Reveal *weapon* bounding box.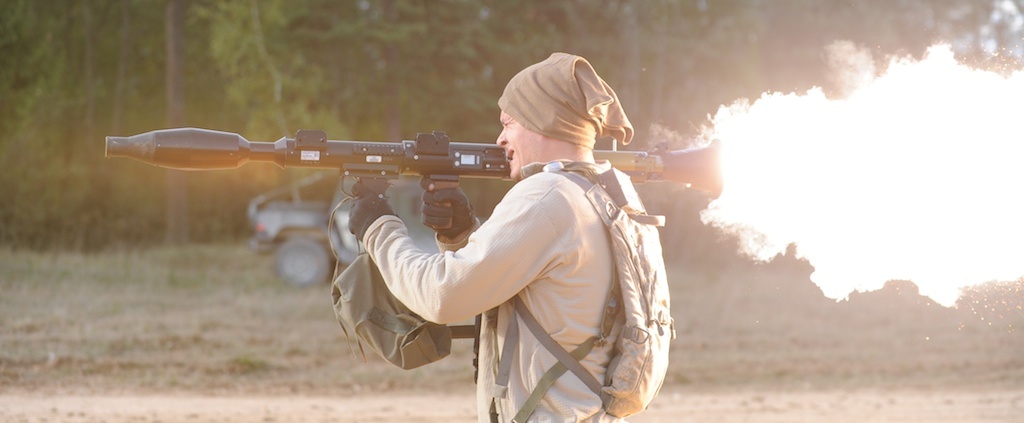
Revealed: [102, 123, 730, 231].
